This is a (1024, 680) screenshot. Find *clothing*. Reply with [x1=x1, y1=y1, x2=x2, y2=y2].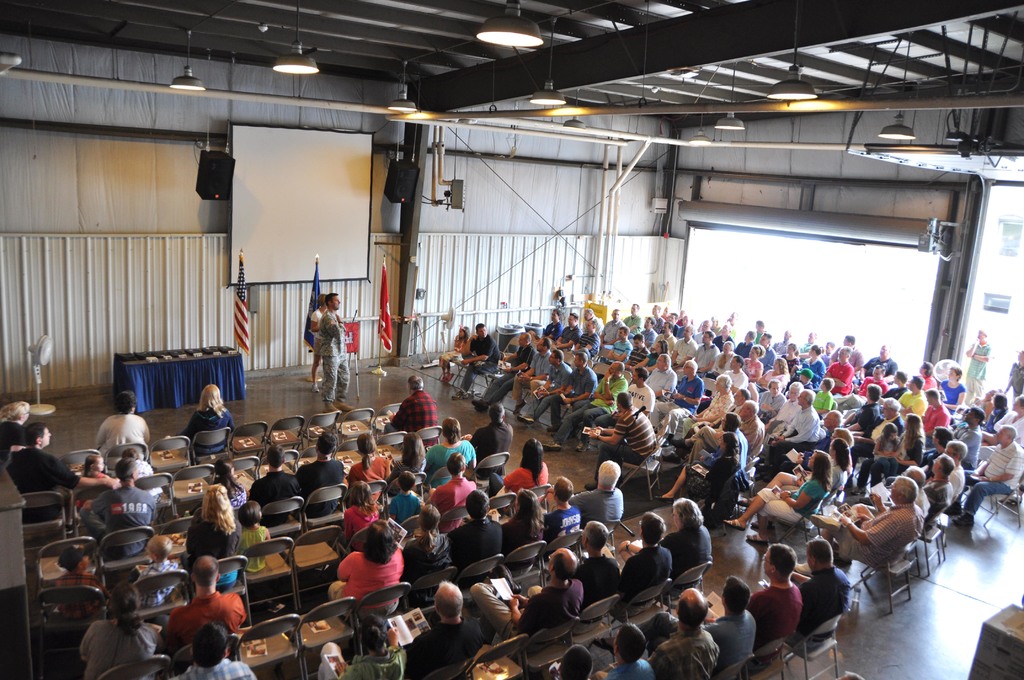
[x1=683, y1=441, x2=735, y2=496].
